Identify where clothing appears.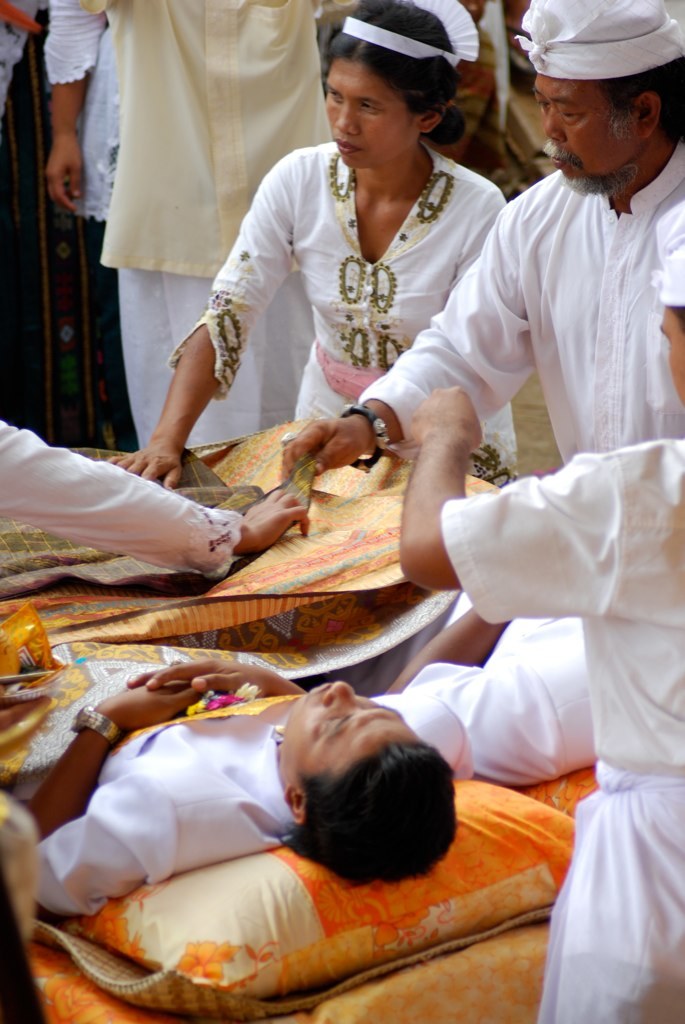
Appears at 444,441,684,1023.
